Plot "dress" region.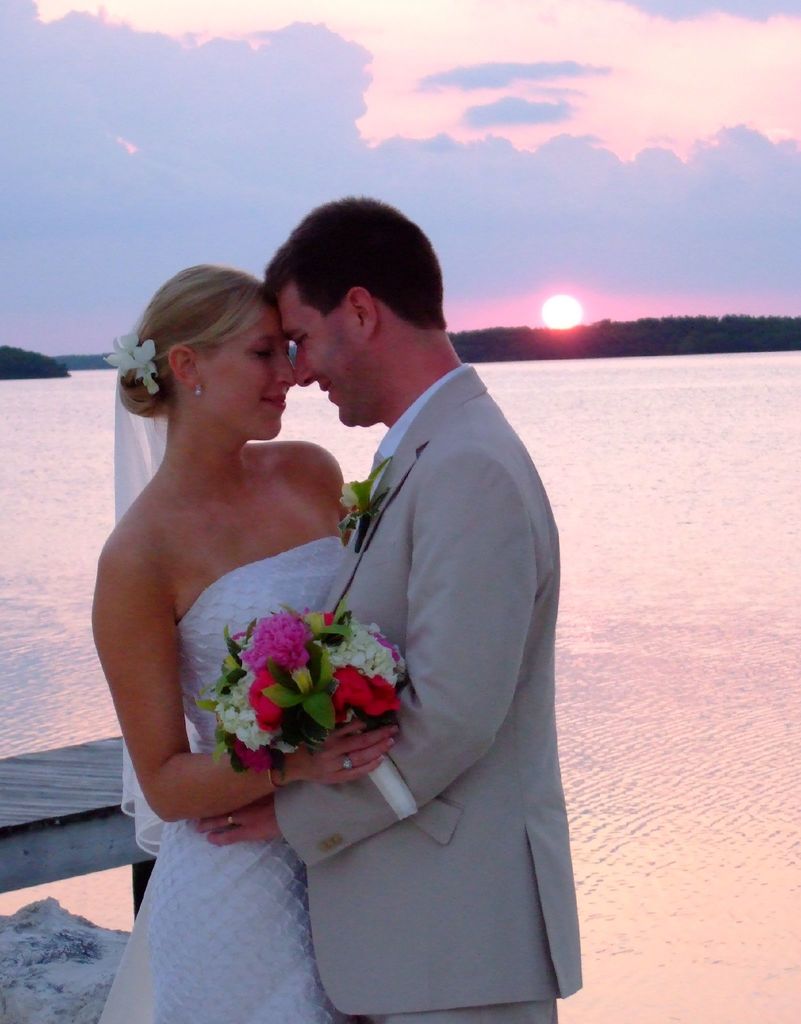
Plotted at {"left": 95, "top": 536, "right": 356, "bottom": 1022}.
